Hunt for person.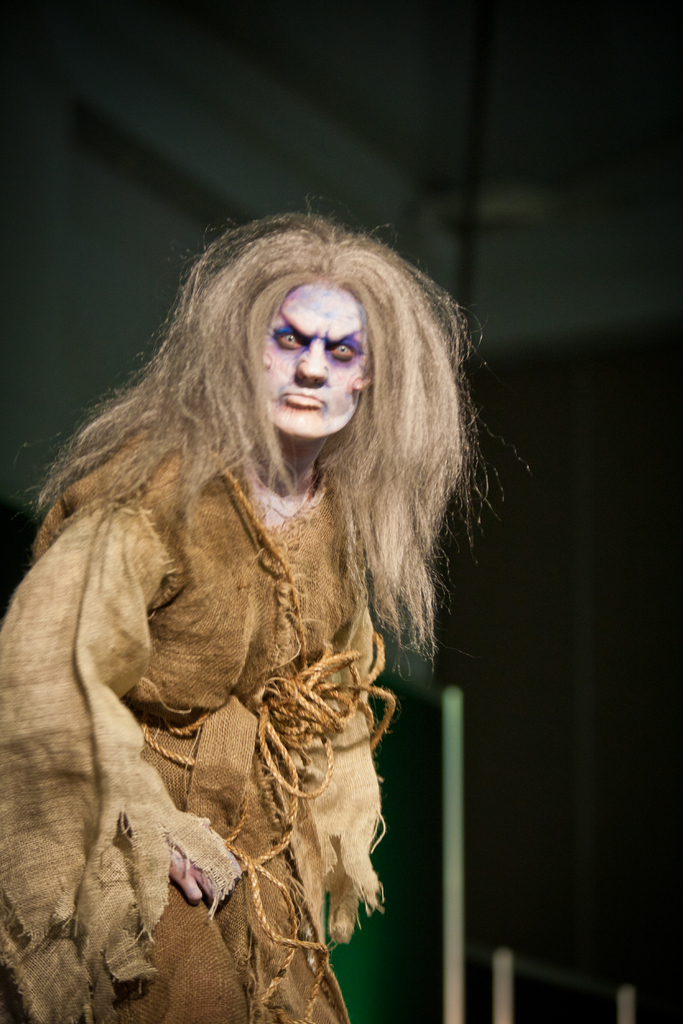
Hunted down at BBox(0, 206, 493, 1023).
